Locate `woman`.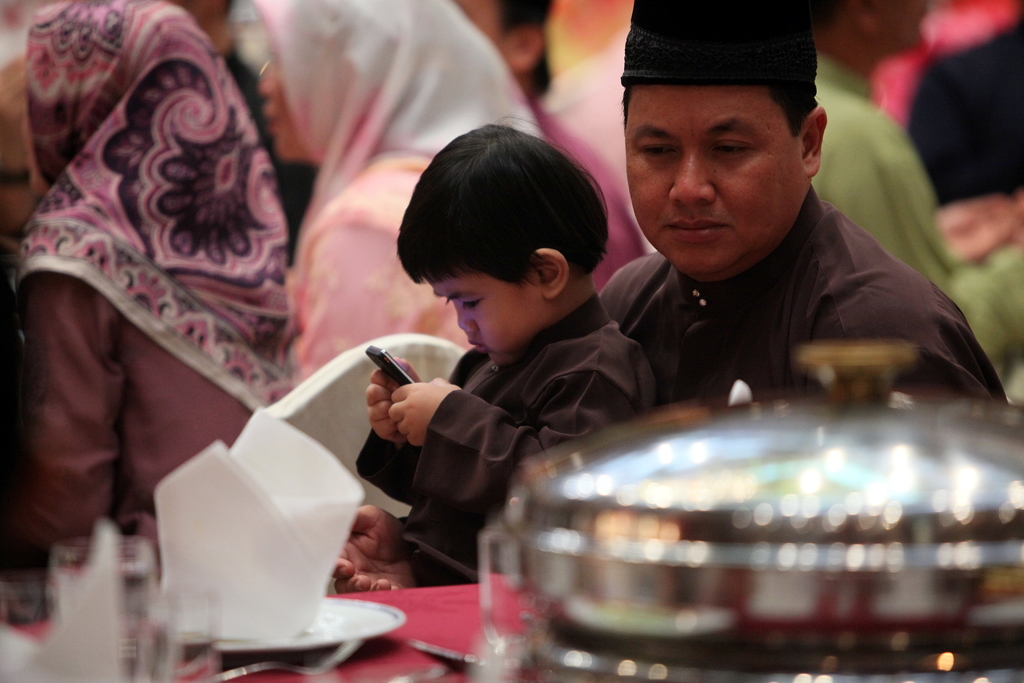
Bounding box: select_region(34, 0, 489, 639).
